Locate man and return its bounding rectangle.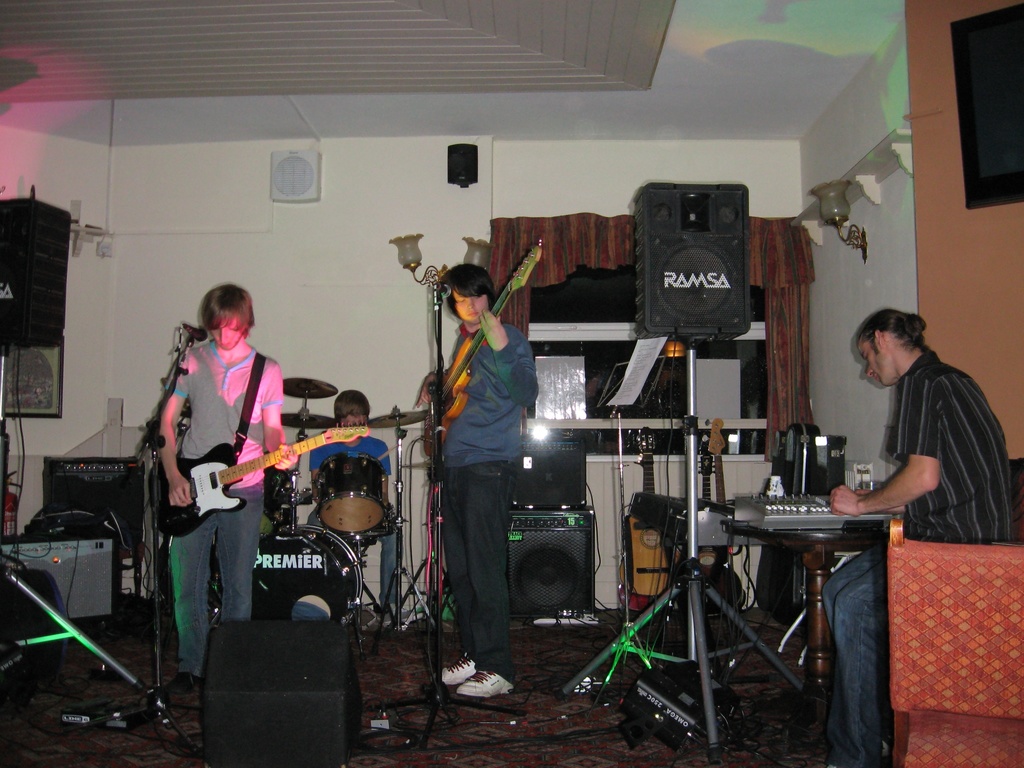
box(156, 280, 301, 699).
